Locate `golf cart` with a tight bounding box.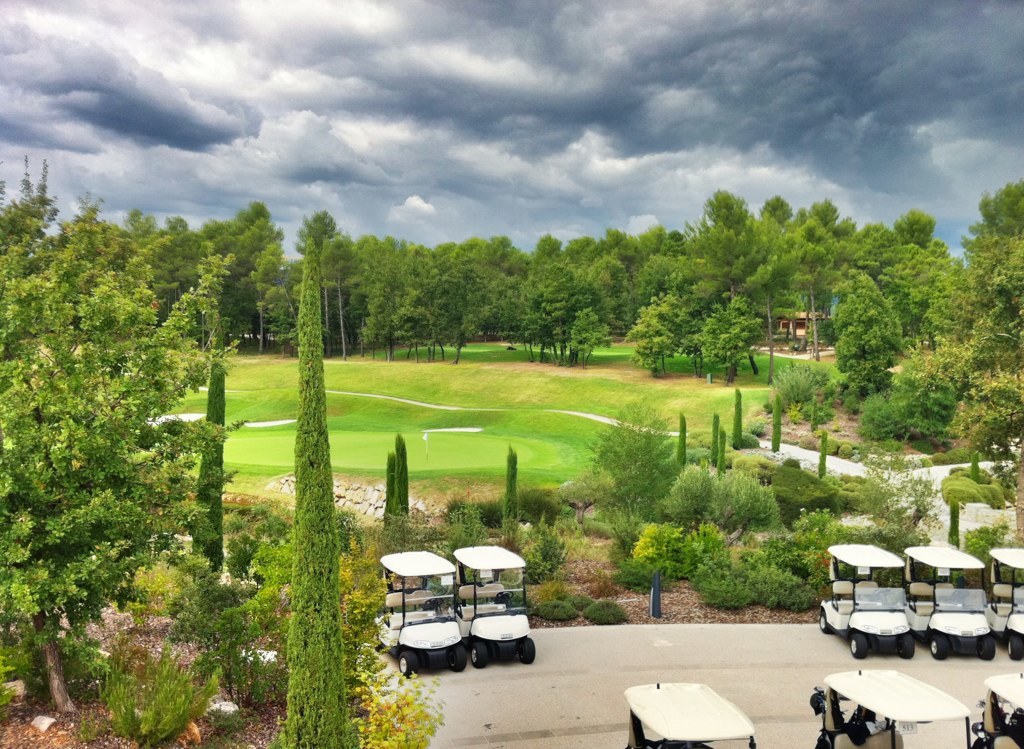
[452,544,537,668].
